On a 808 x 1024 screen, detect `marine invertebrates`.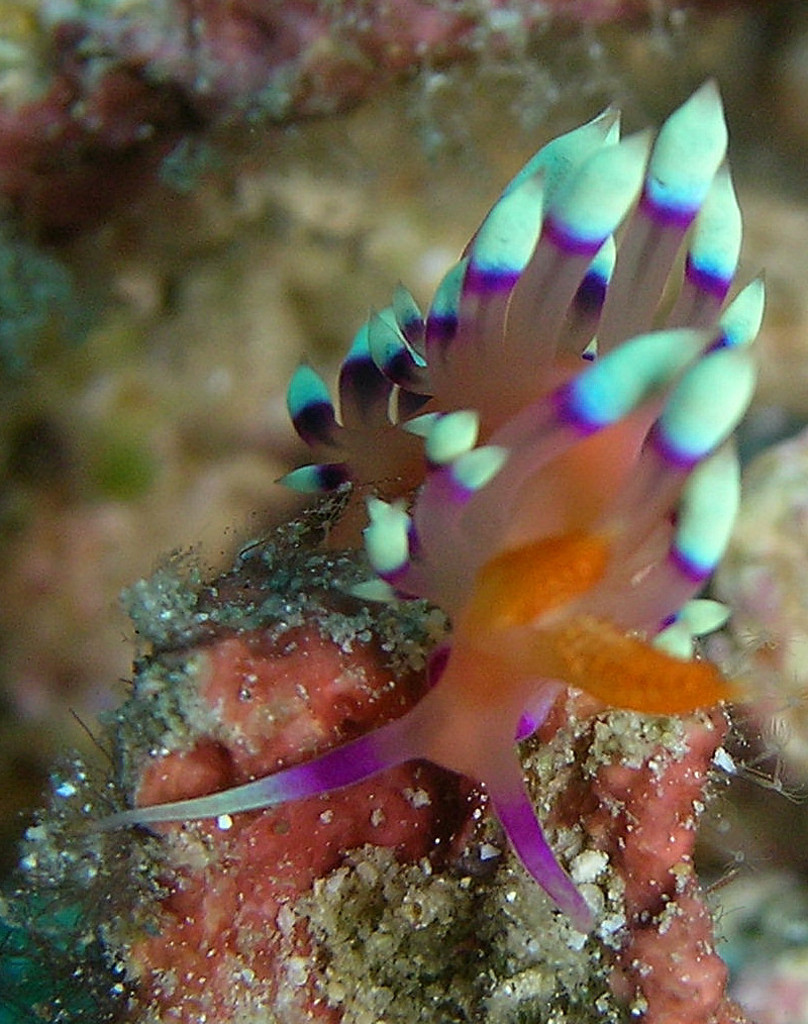
x1=75 y1=135 x2=778 y2=1002.
